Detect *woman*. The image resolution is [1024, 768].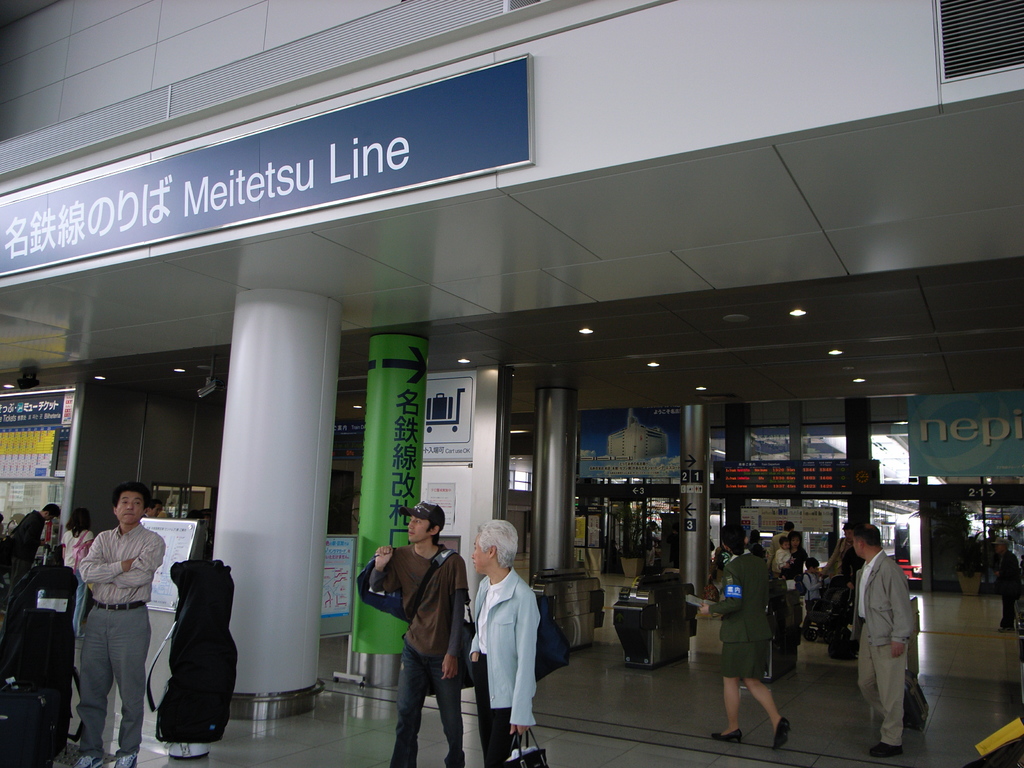
703, 526, 797, 751.
